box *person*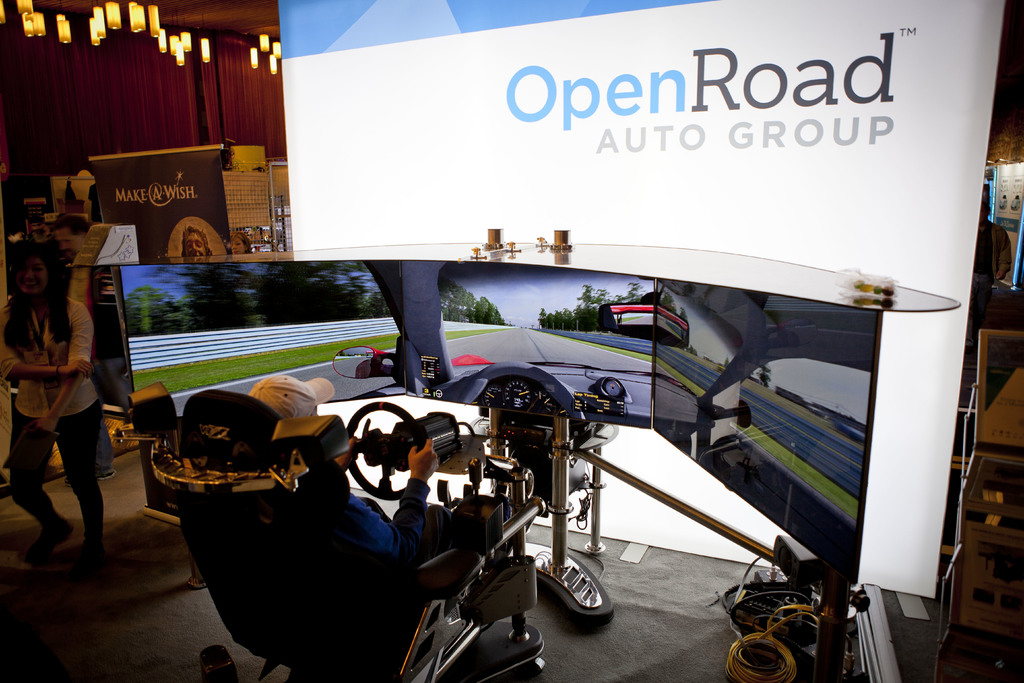
{"left": 244, "top": 373, "right": 469, "bottom": 589}
